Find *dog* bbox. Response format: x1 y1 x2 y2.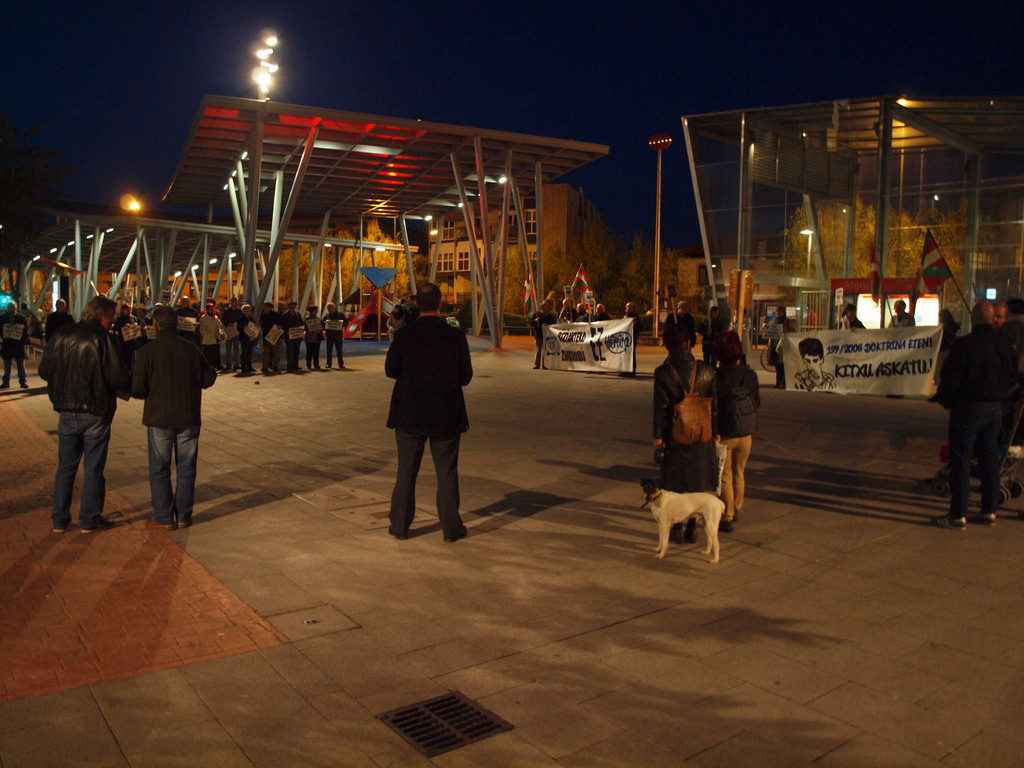
640 476 726 563.
